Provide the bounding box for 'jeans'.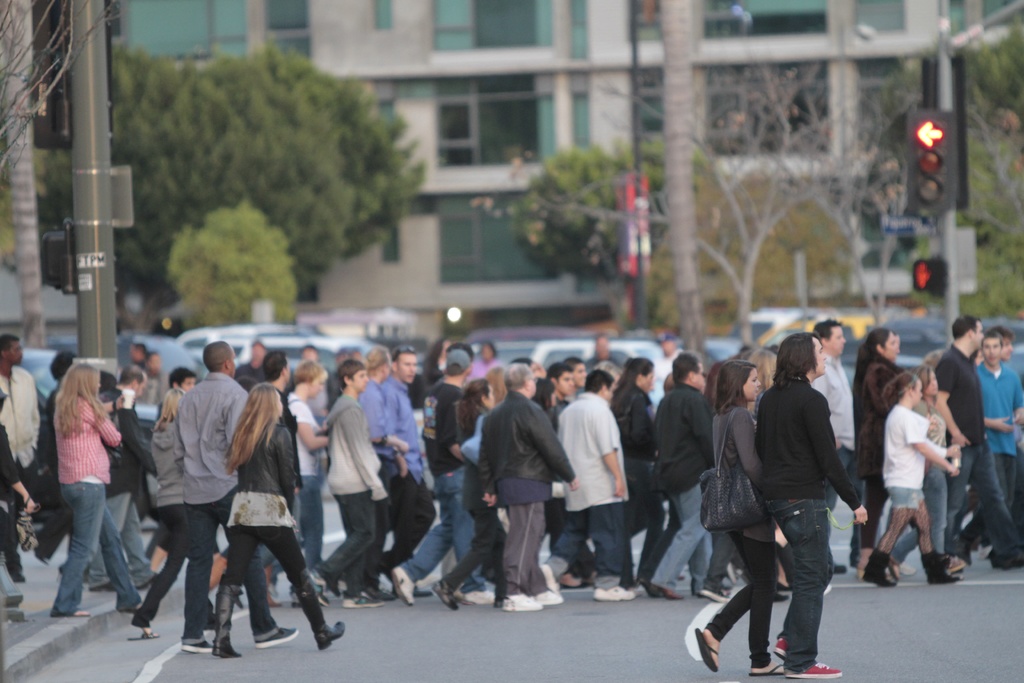
{"x1": 657, "y1": 484, "x2": 710, "y2": 595}.
